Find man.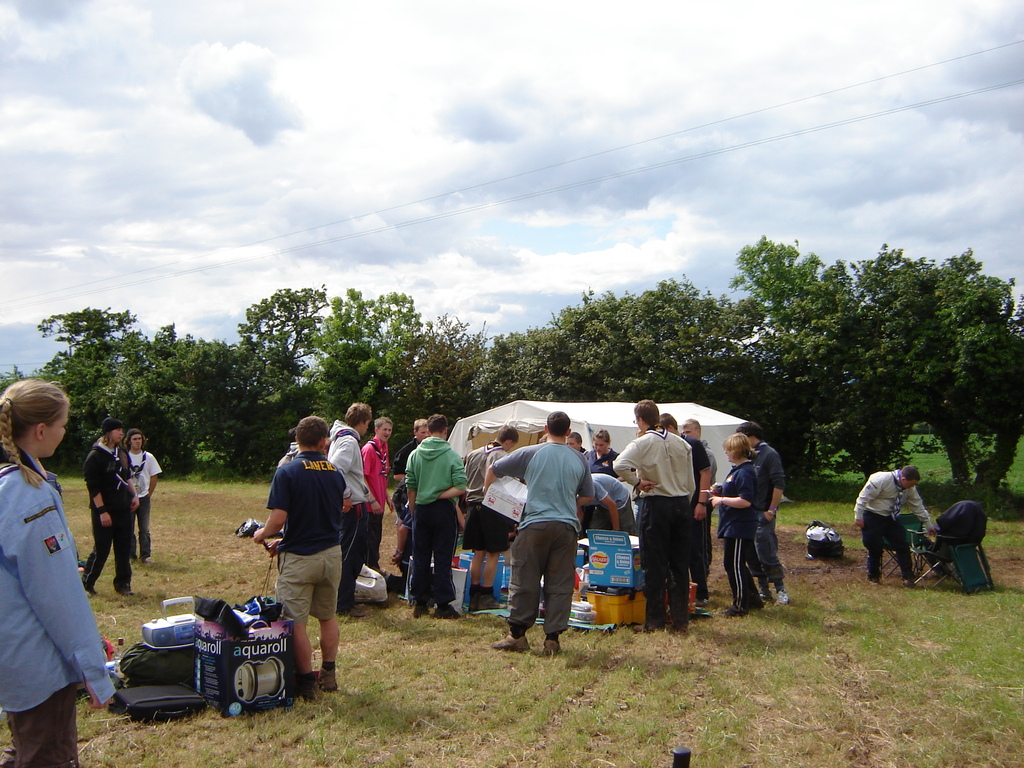
region(81, 417, 139, 596).
